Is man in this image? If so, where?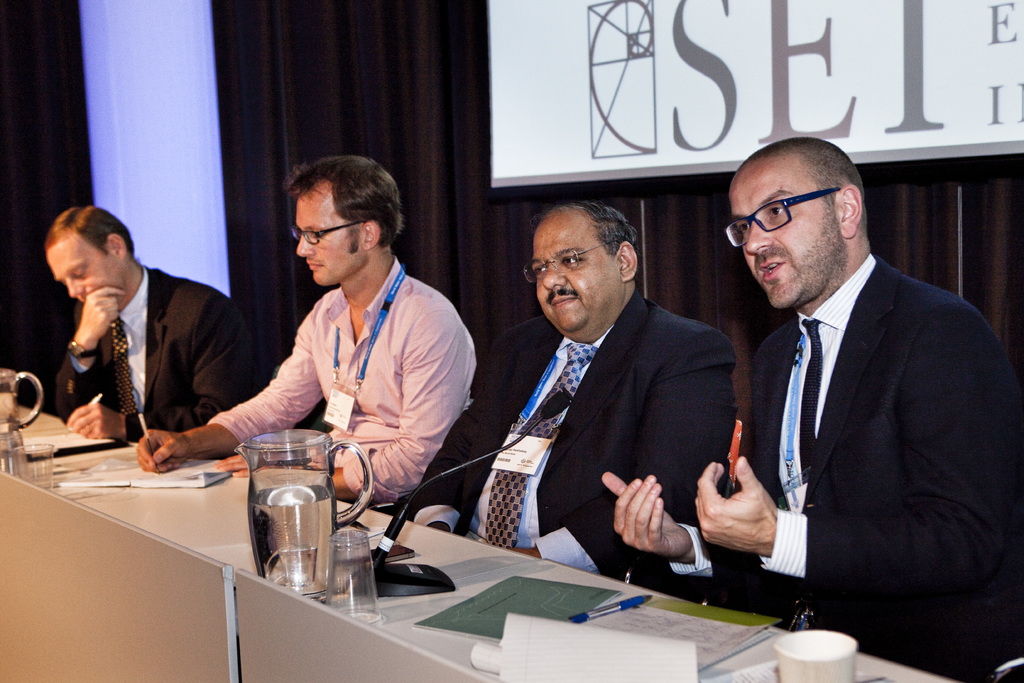
Yes, at 138/156/480/505.
